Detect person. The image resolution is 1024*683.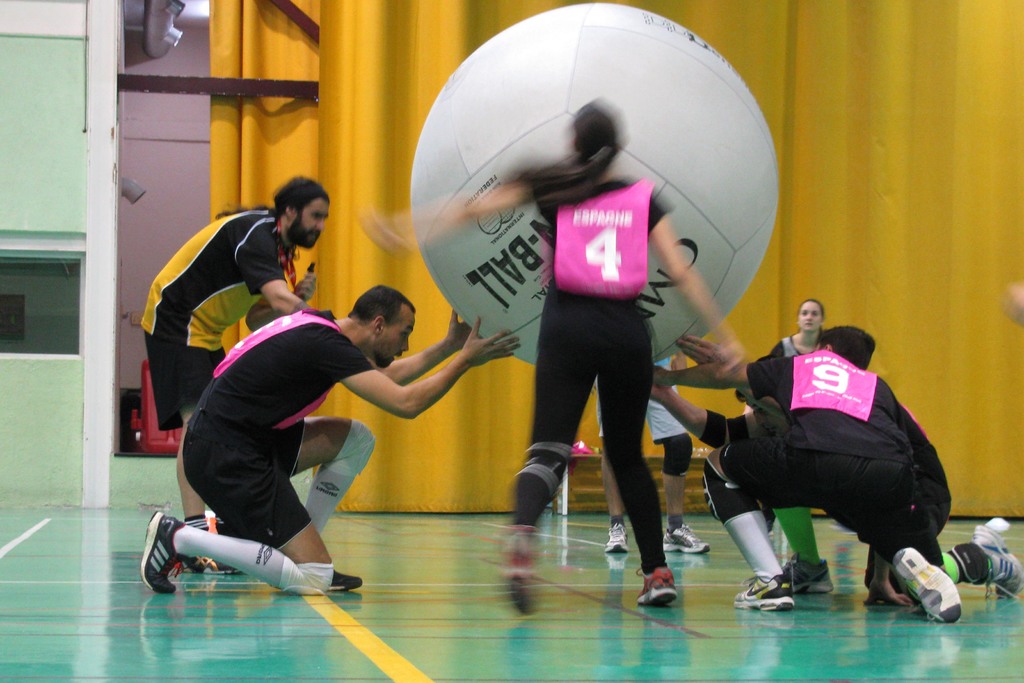
(138, 283, 515, 593).
